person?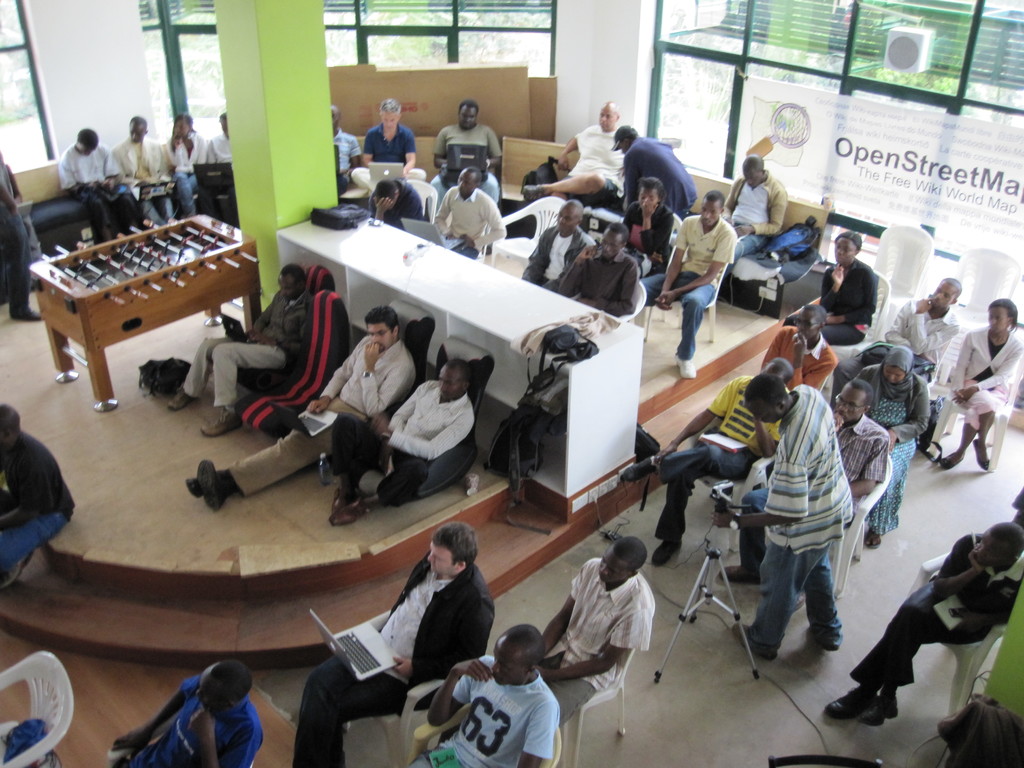
(x1=210, y1=110, x2=232, y2=159)
